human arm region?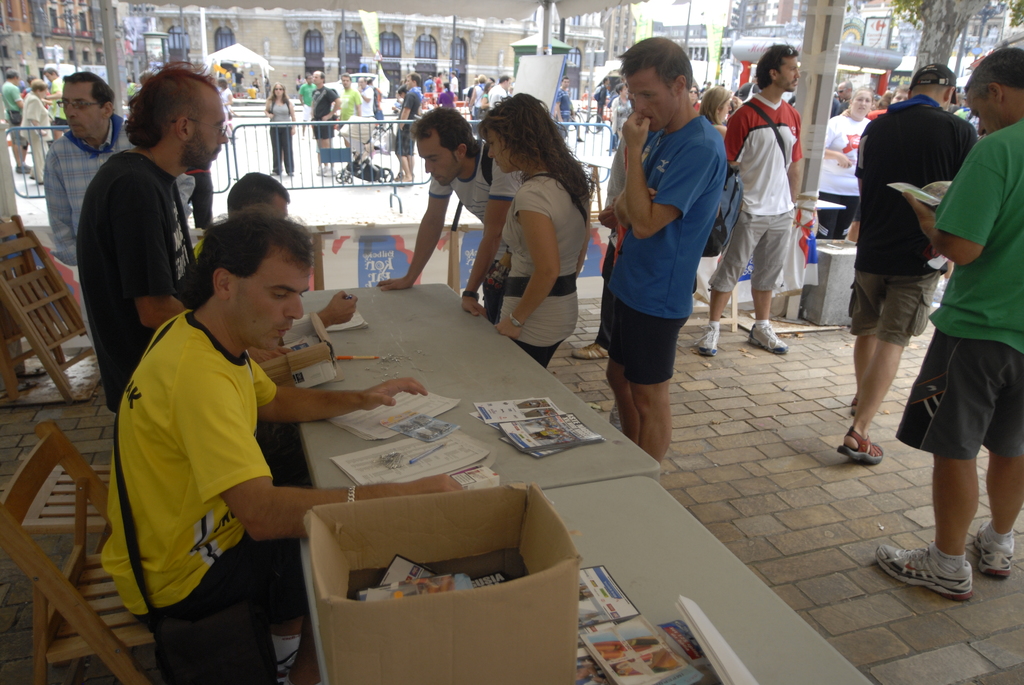
box=[783, 113, 804, 205]
